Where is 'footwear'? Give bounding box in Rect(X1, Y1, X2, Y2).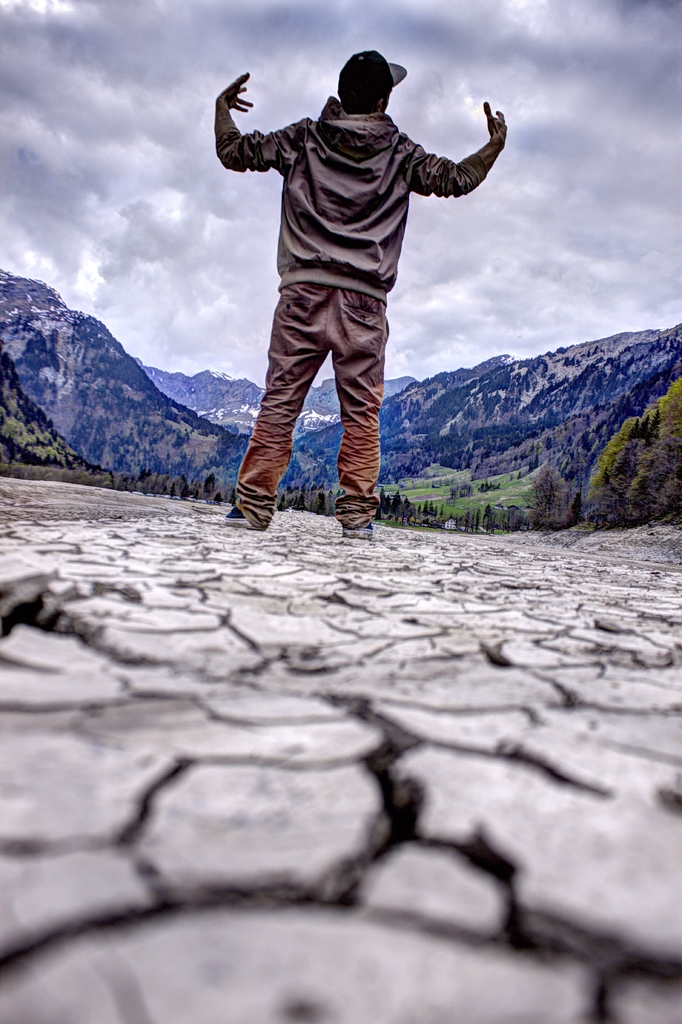
Rect(336, 517, 378, 540).
